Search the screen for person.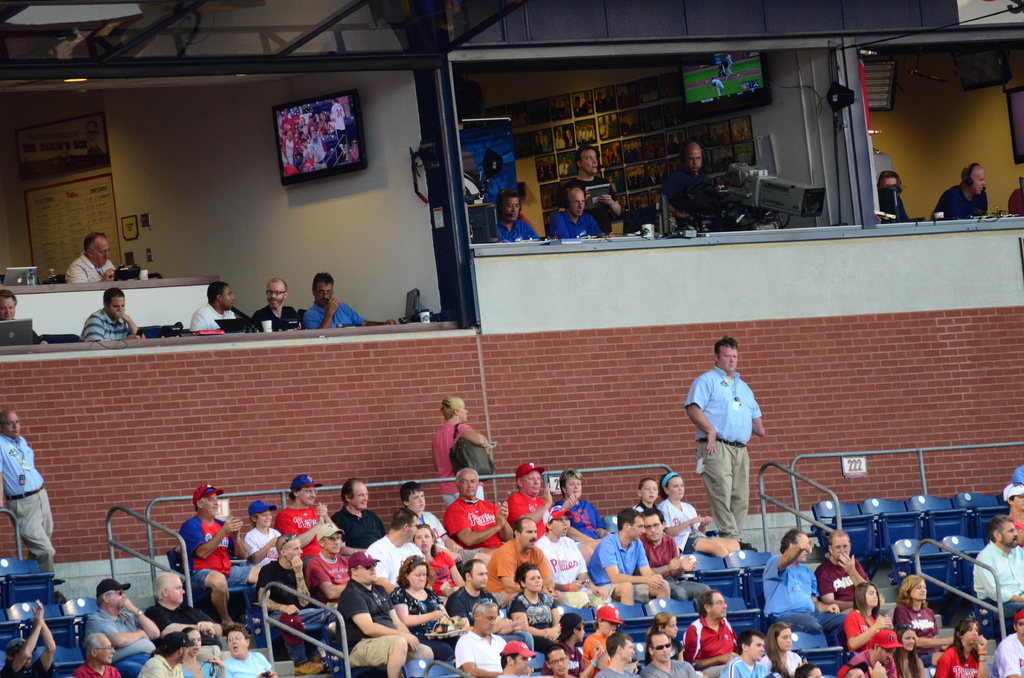
Found at [762, 624, 803, 676].
